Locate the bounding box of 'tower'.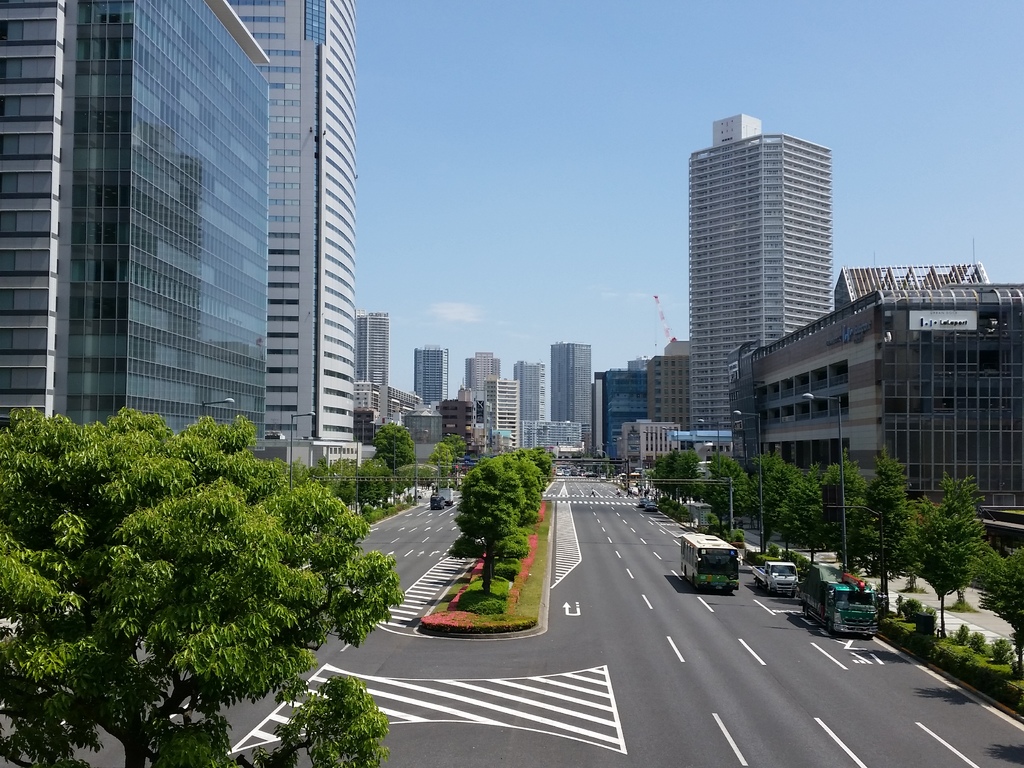
Bounding box: Rect(686, 112, 836, 453).
